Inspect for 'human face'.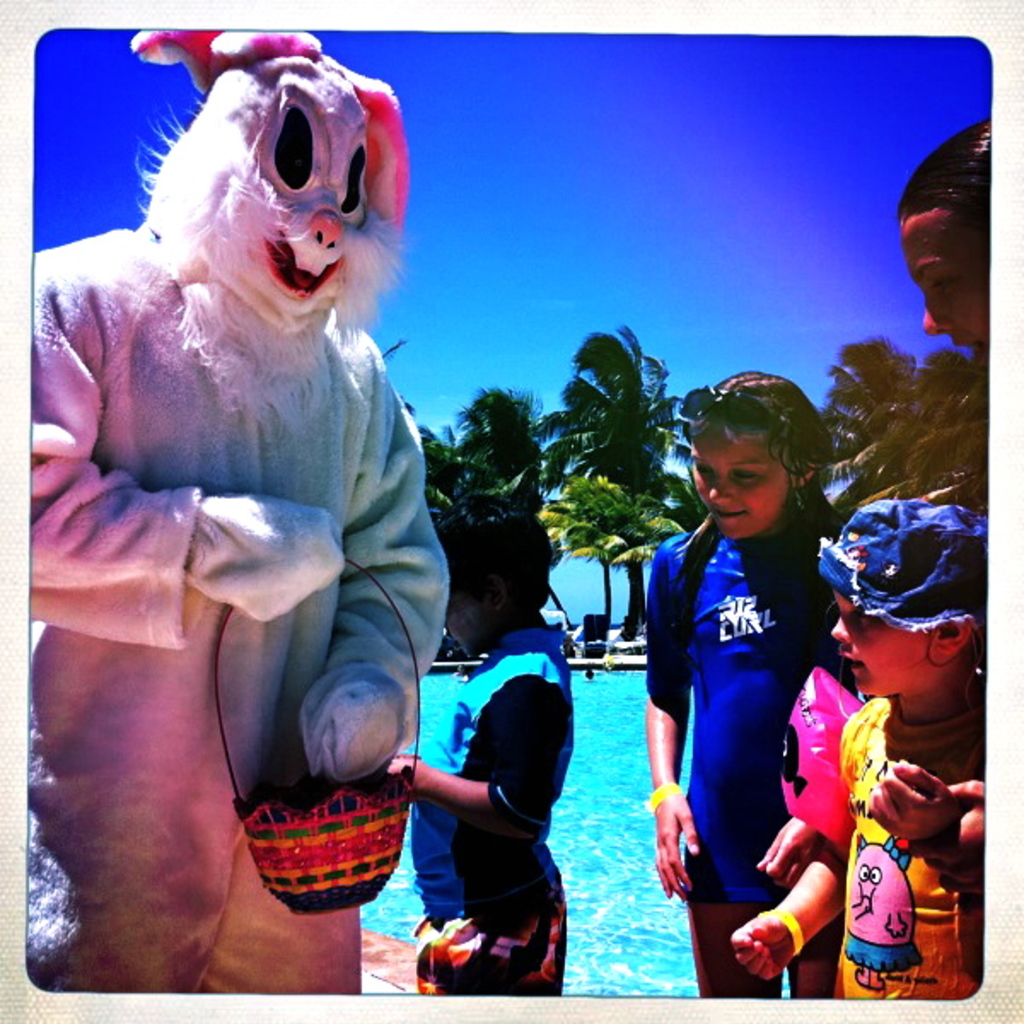
Inspection: [823,567,944,722].
